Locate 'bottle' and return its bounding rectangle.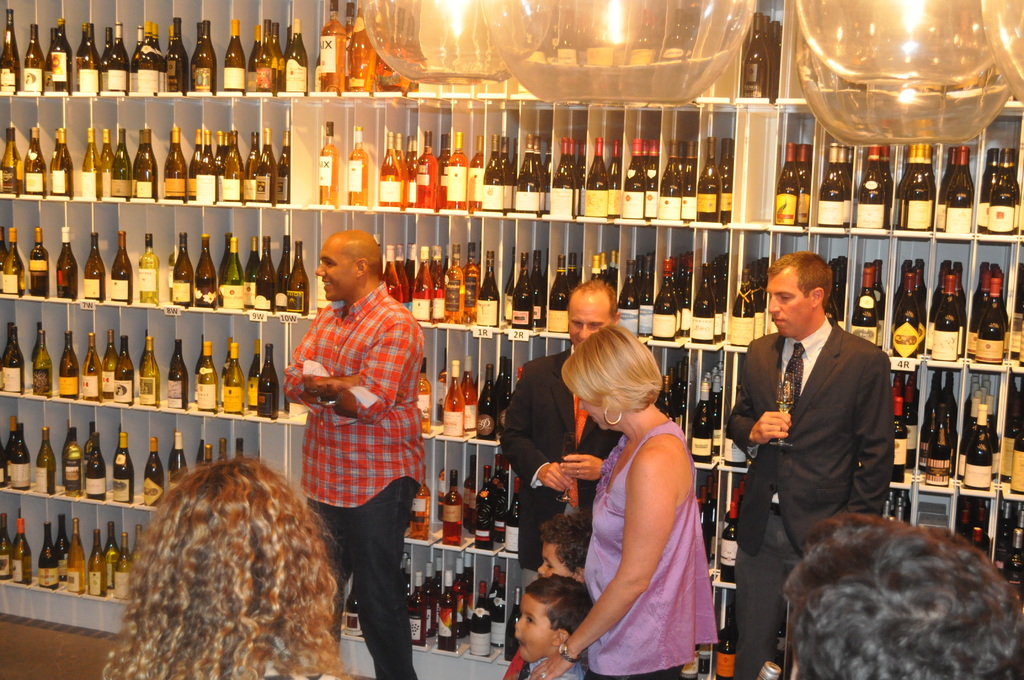
[403, 464, 430, 540].
